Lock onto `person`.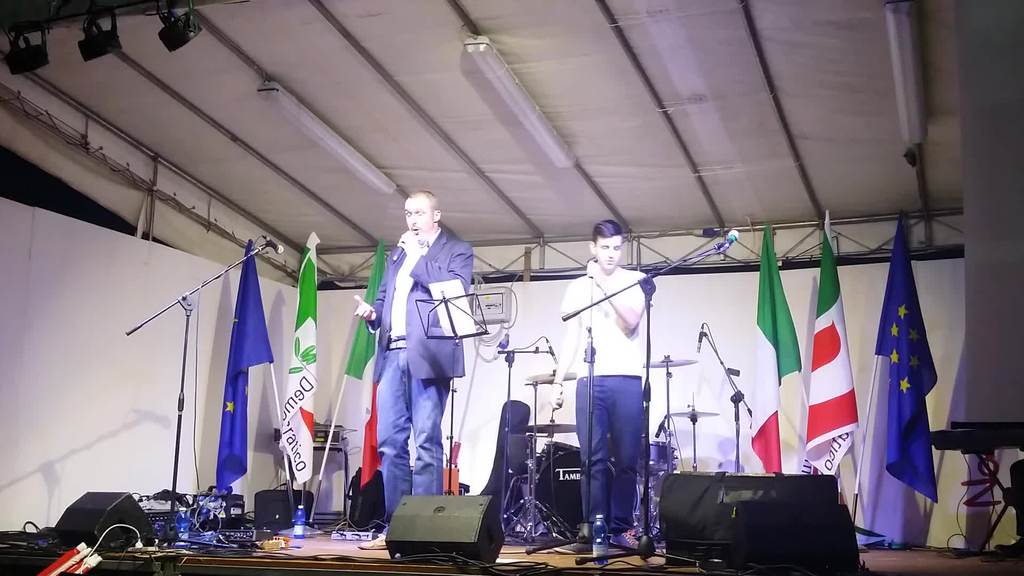
Locked: box(356, 188, 471, 550).
